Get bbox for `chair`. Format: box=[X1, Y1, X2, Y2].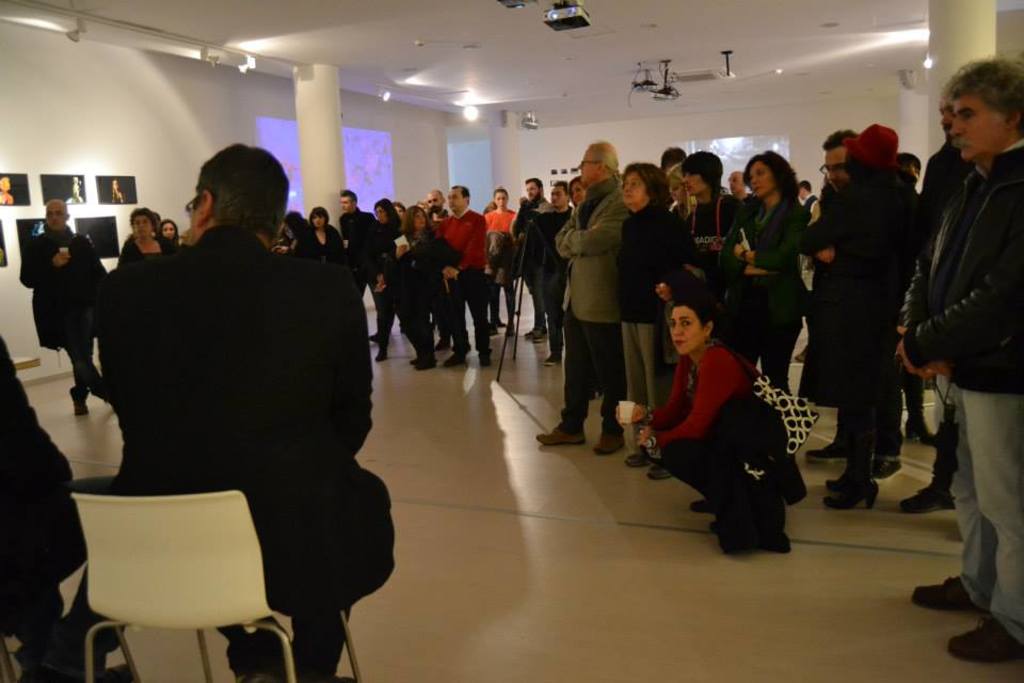
box=[49, 486, 281, 682].
